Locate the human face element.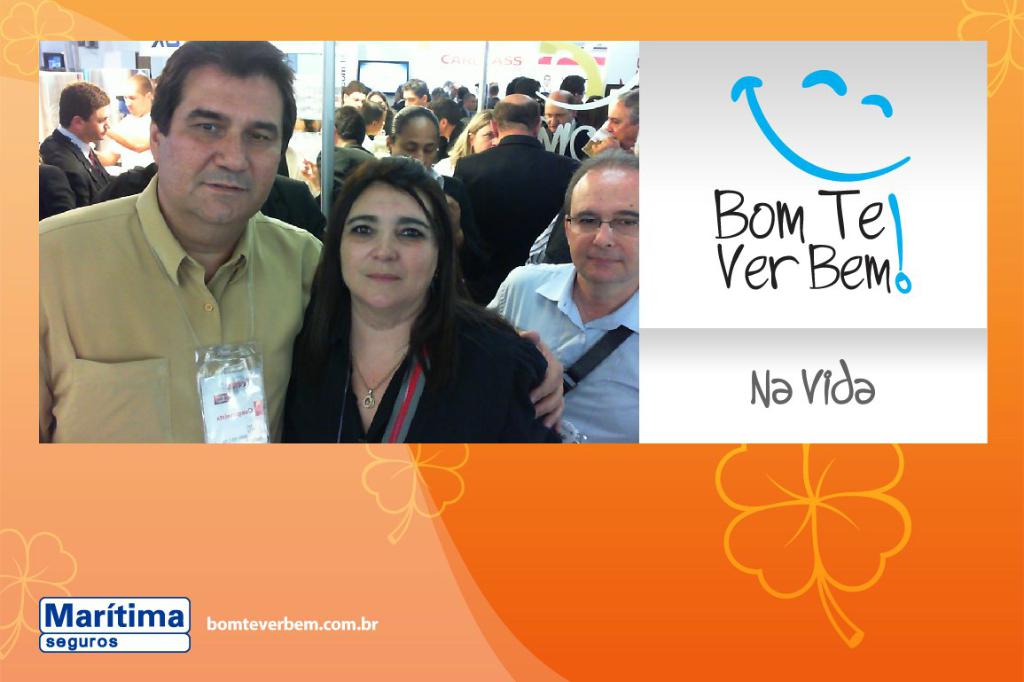
Element bbox: Rect(606, 98, 639, 146).
